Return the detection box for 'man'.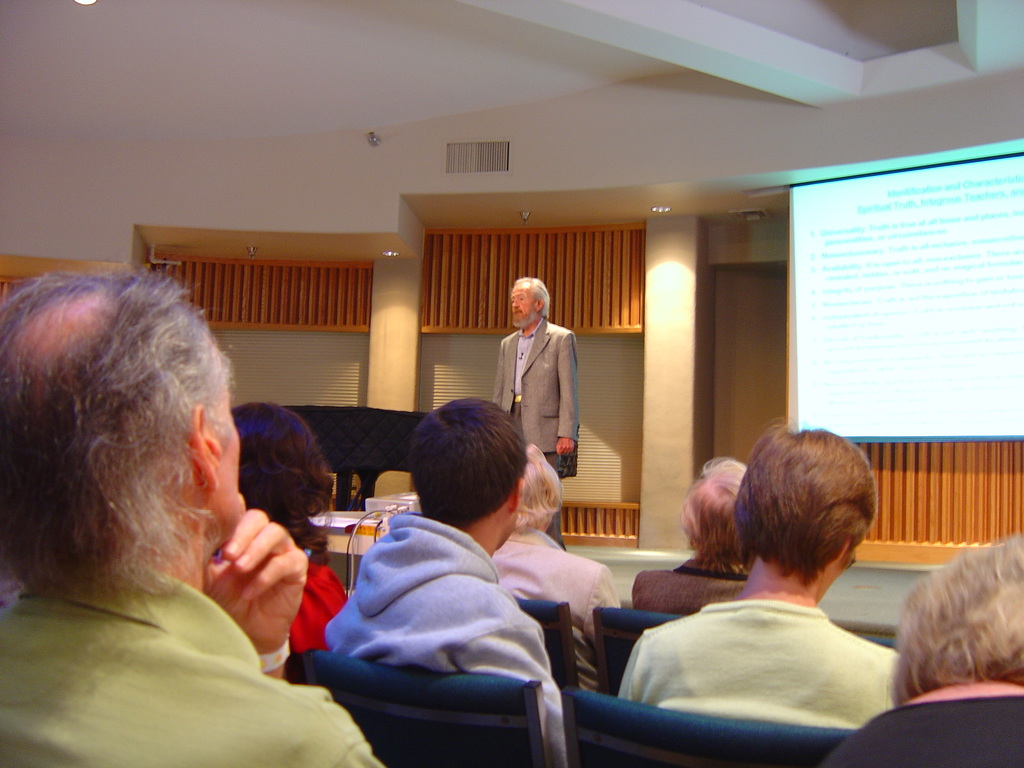
box=[314, 383, 566, 767].
